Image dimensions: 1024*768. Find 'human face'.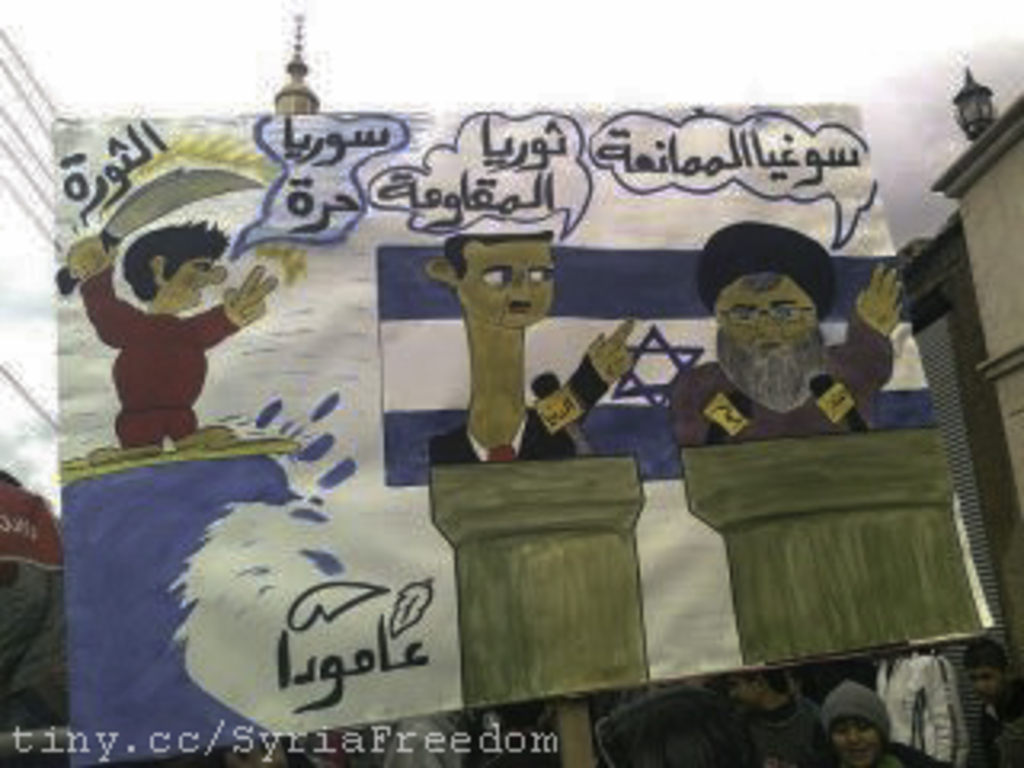
(458, 240, 560, 330).
